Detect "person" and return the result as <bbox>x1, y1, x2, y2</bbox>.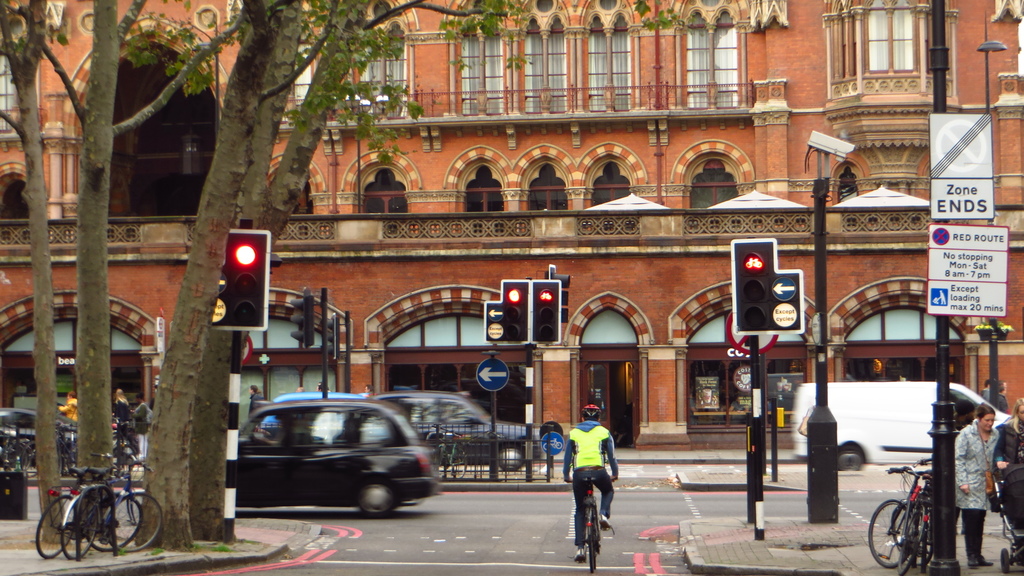
<bbox>993, 398, 1023, 540</bbox>.
